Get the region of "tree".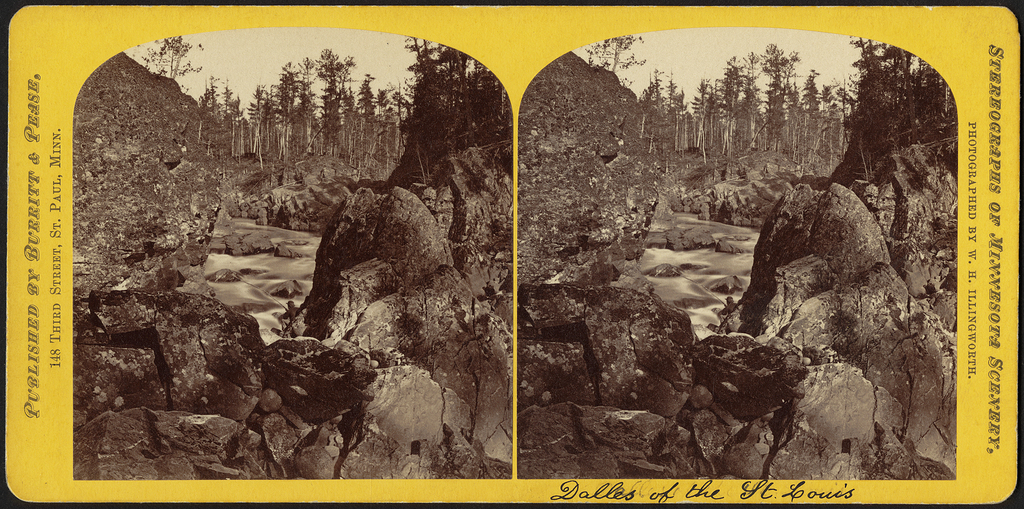
[x1=586, y1=36, x2=646, y2=74].
